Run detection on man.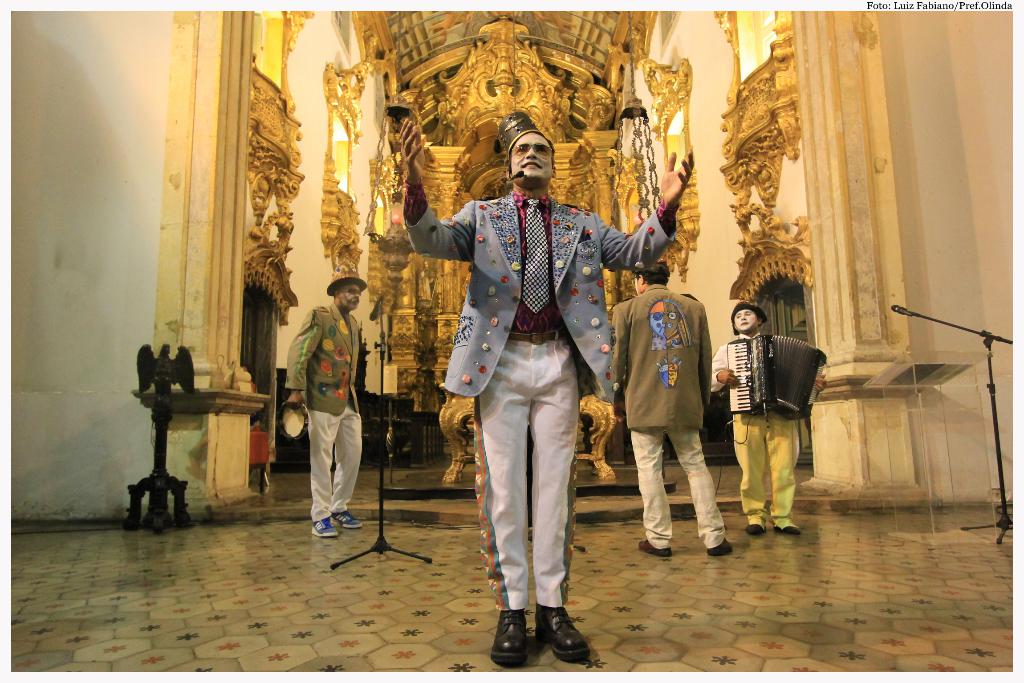
Result: {"left": 285, "top": 276, "right": 378, "bottom": 552}.
